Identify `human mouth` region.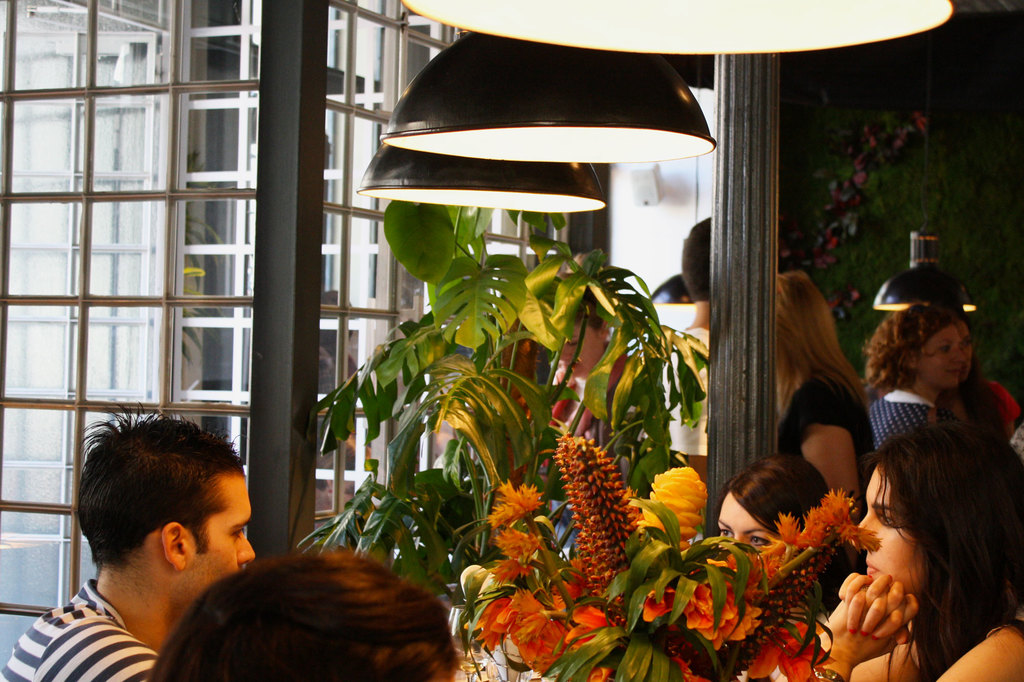
Region: {"x1": 866, "y1": 565, "x2": 877, "y2": 573}.
